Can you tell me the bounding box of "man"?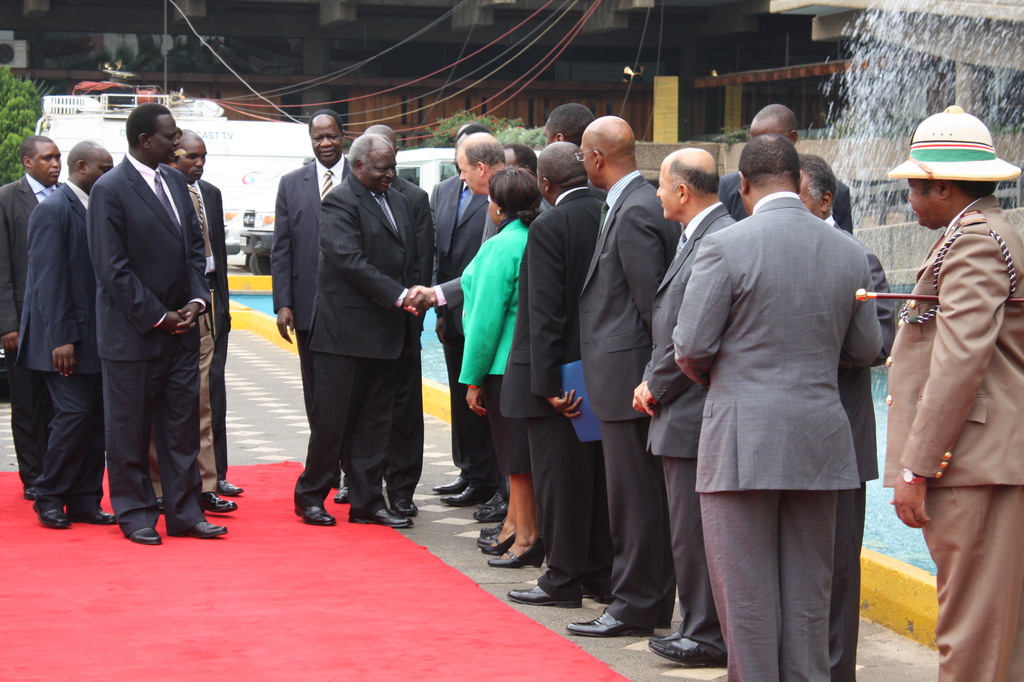
[0,138,72,495].
